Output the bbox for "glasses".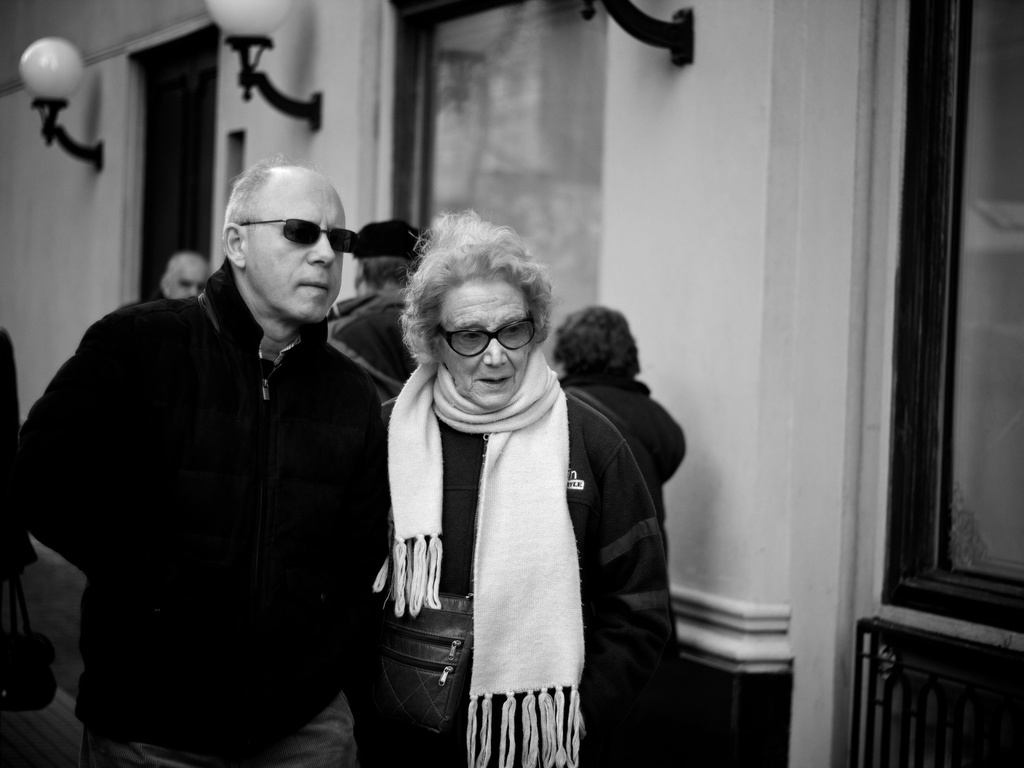
413:314:548:364.
